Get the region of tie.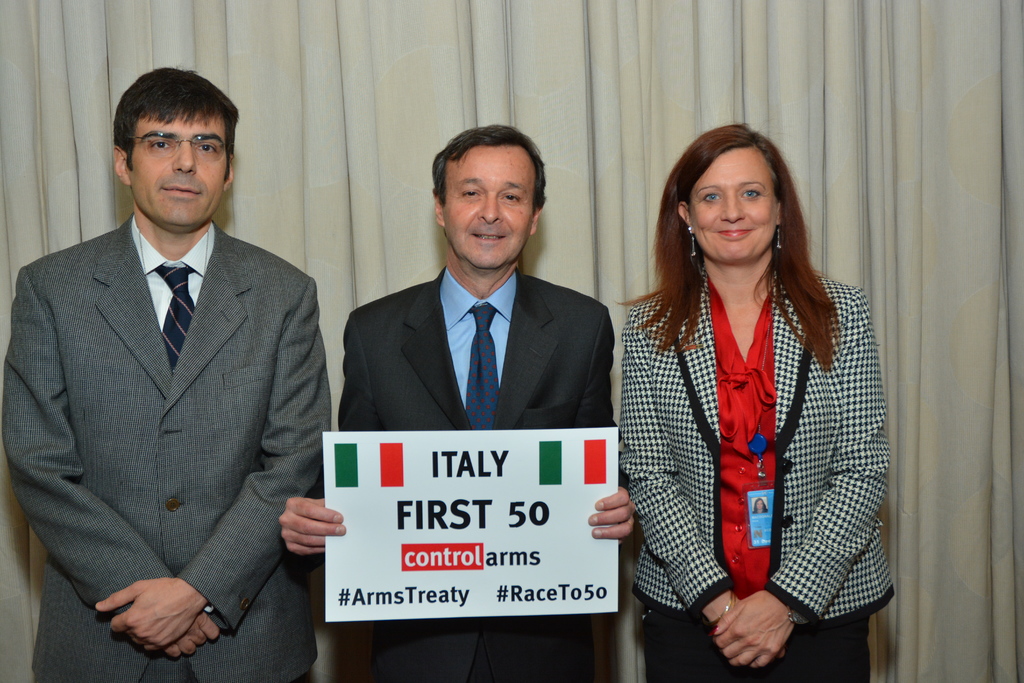
155, 265, 202, 375.
